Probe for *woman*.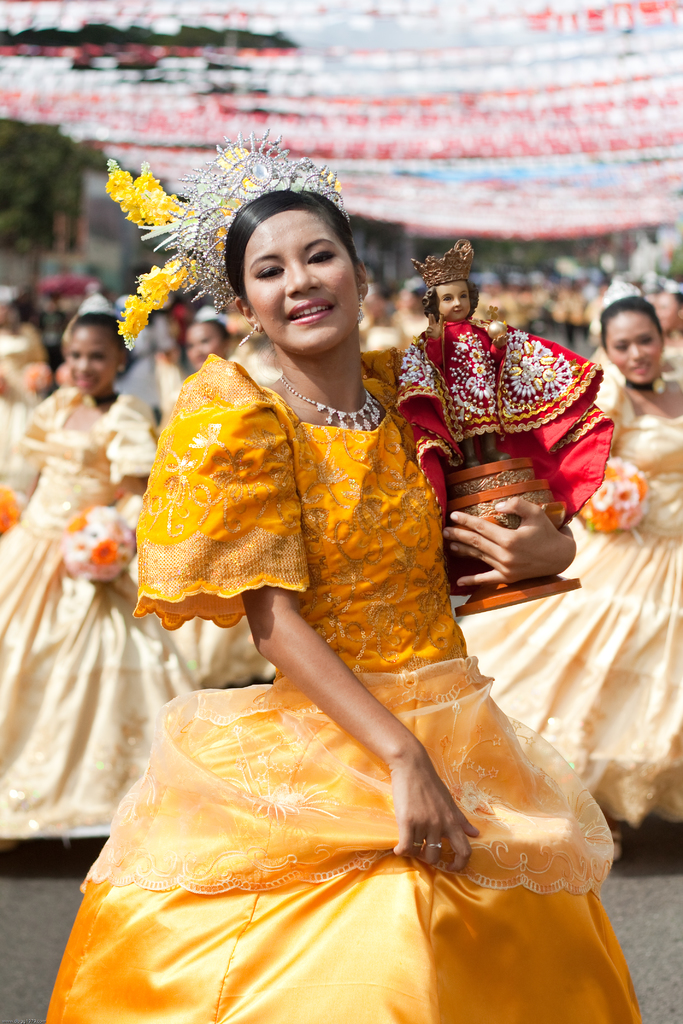
Probe result: l=136, t=310, r=265, b=712.
